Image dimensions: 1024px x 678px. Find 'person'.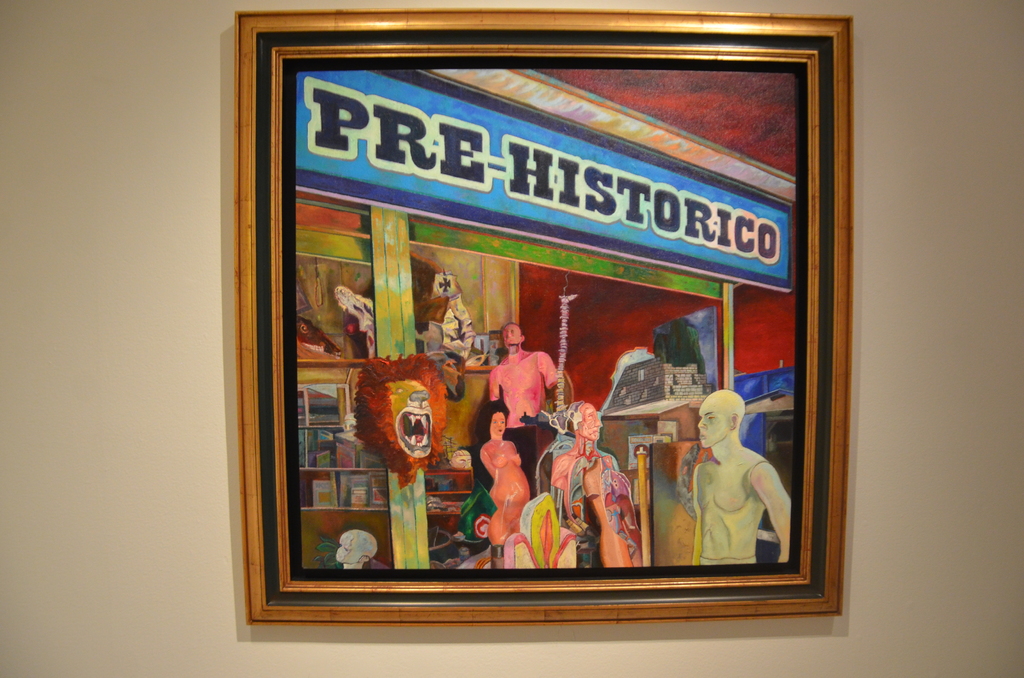
locate(412, 281, 474, 369).
